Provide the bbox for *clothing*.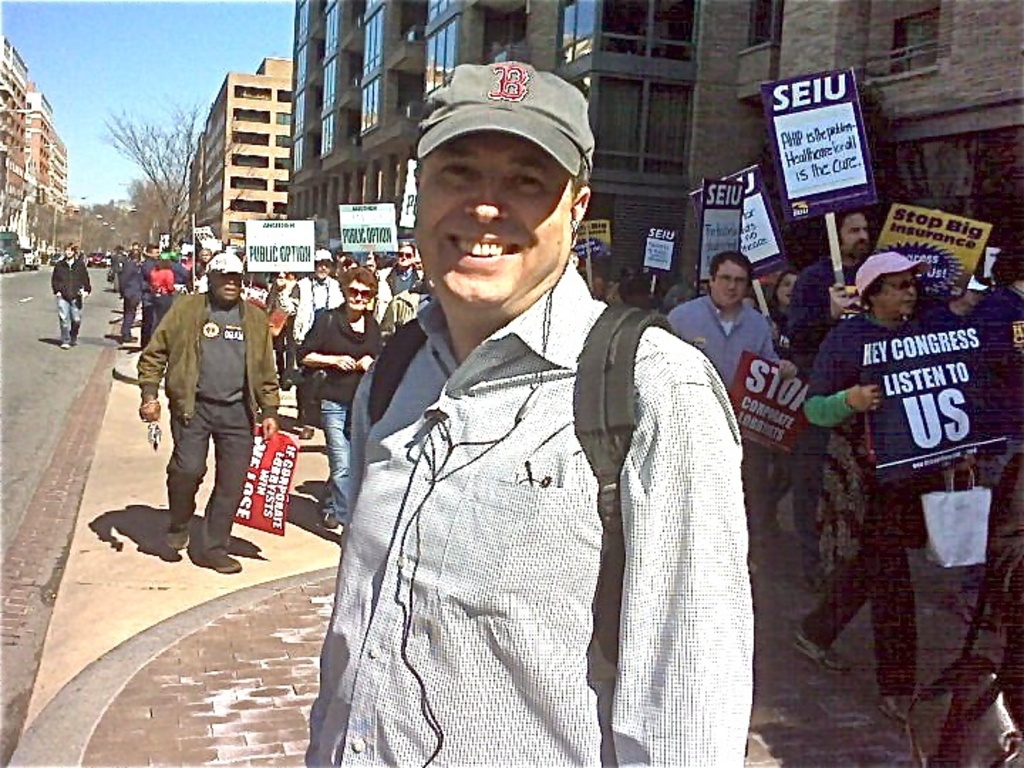
region(786, 243, 833, 565).
